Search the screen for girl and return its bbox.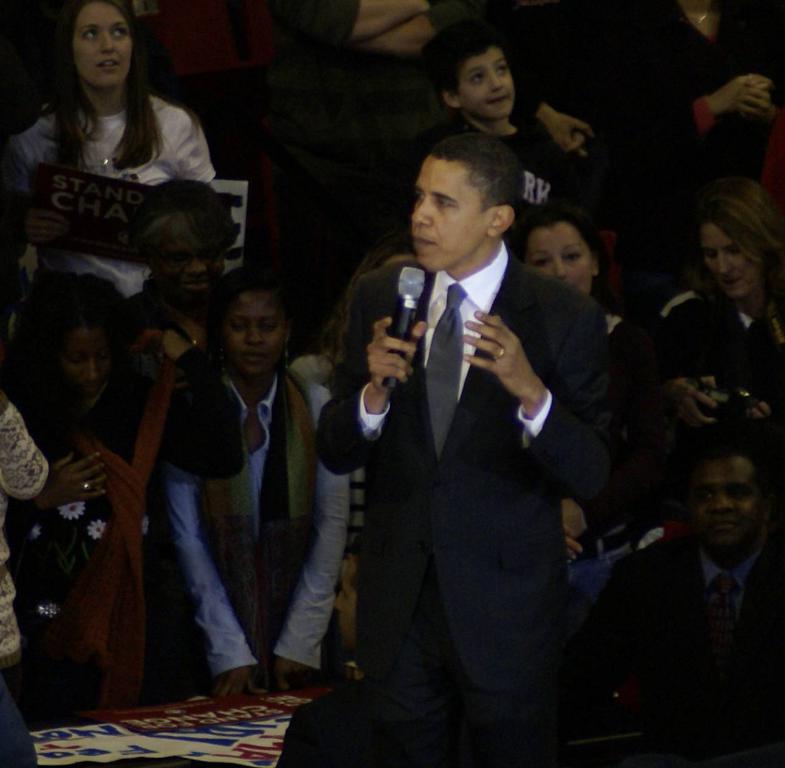
Found: l=647, t=175, r=784, b=403.
